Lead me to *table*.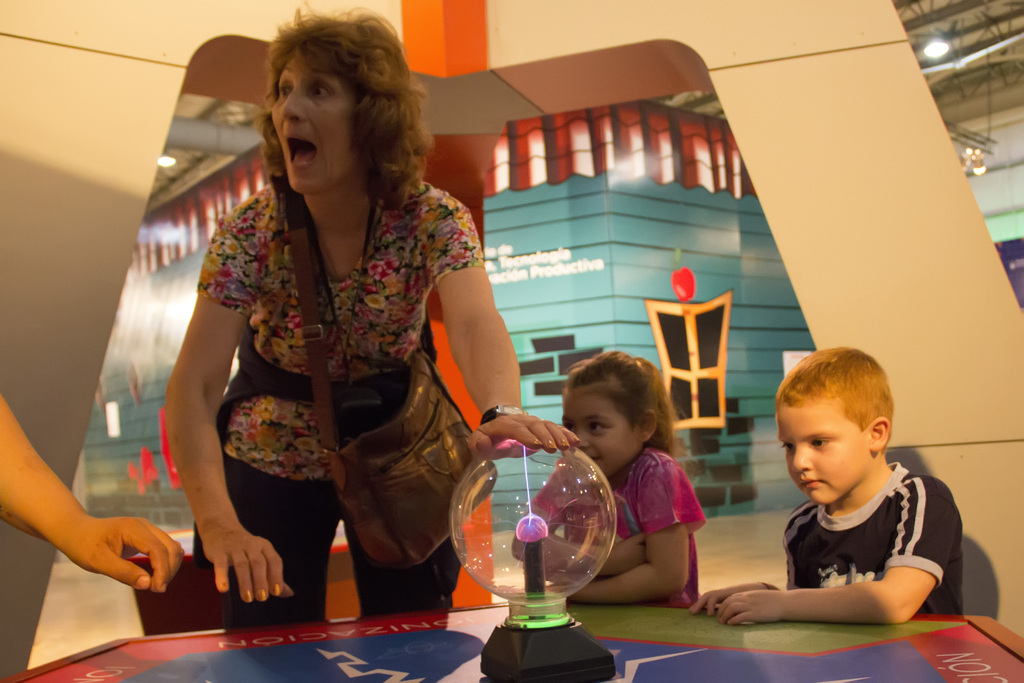
Lead to {"left": 0, "top": 604, "right": 1023, "bottom": 682}.
